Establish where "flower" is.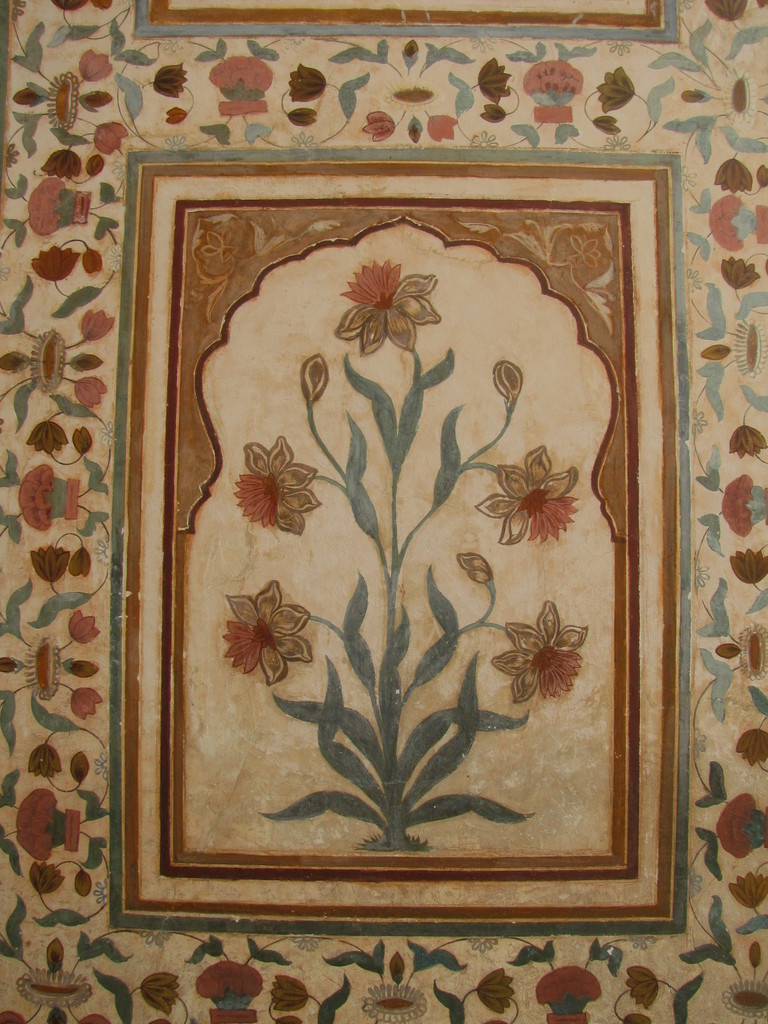
Established at locate(474, 55, 506, 109).
